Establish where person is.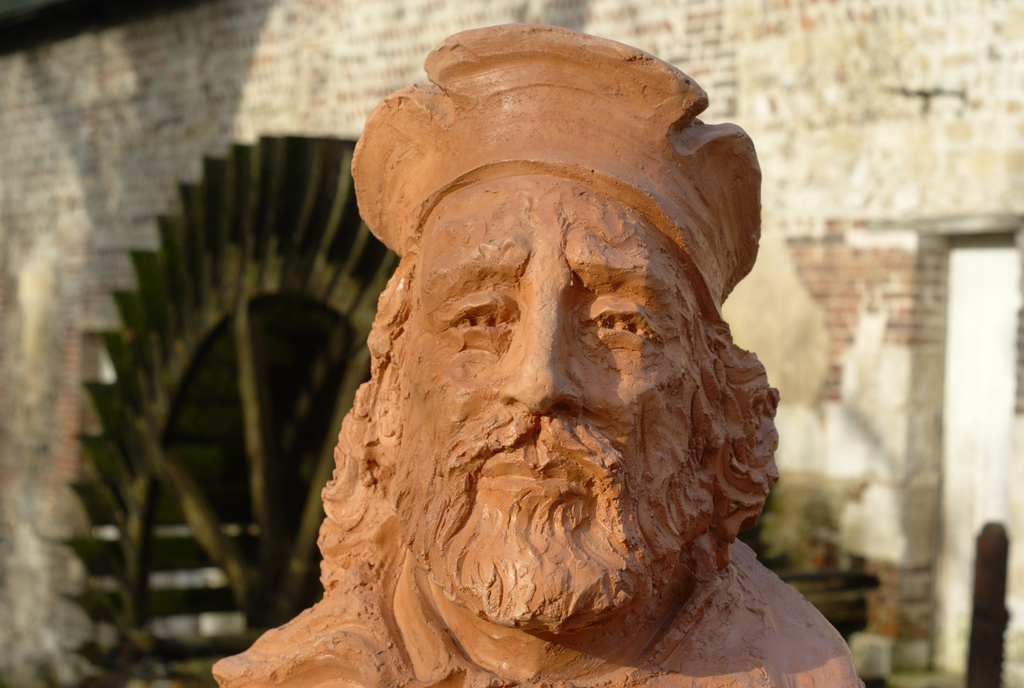
Established at x1=211, y1=18, x2=872, y2=687.
